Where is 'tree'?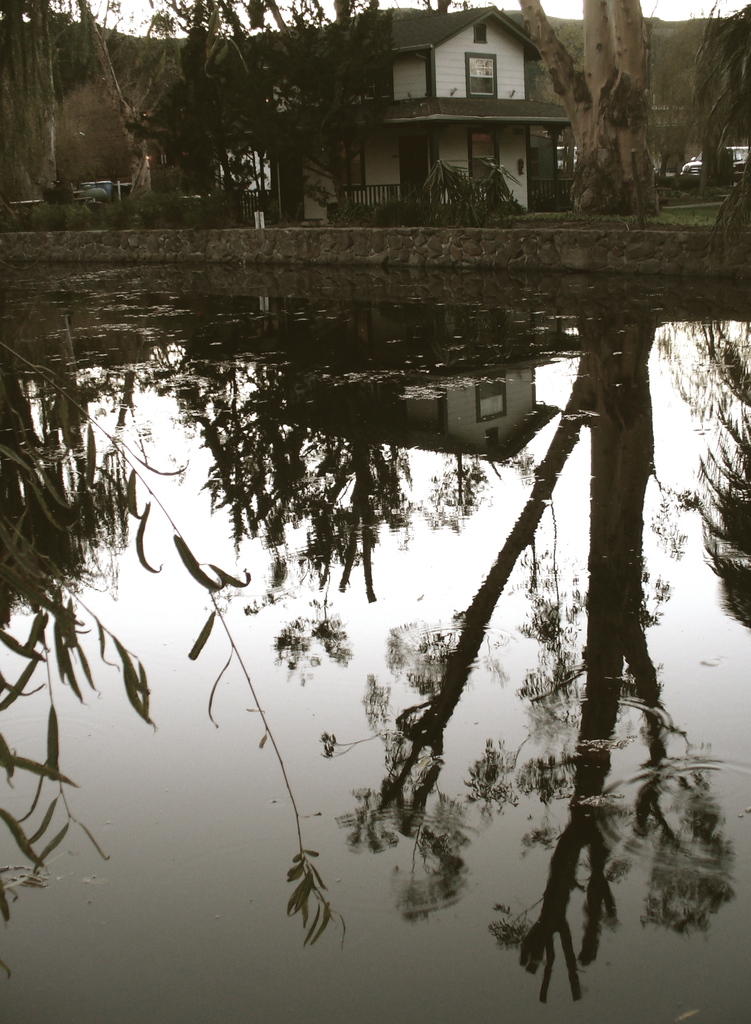
[65,98,732,980].
